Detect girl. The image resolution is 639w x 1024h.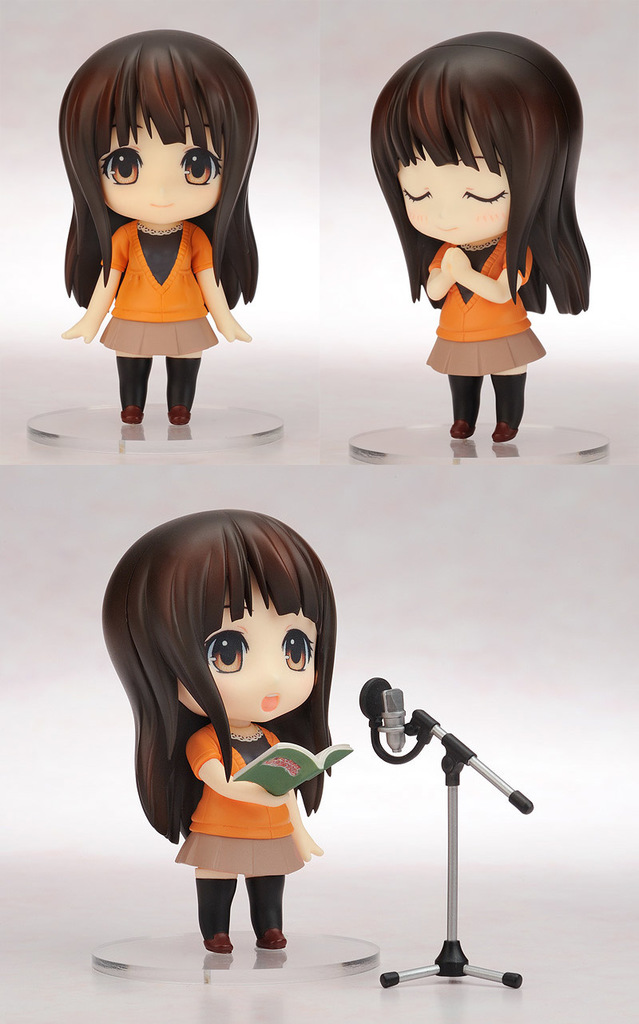
95, 495, 340, 955.
